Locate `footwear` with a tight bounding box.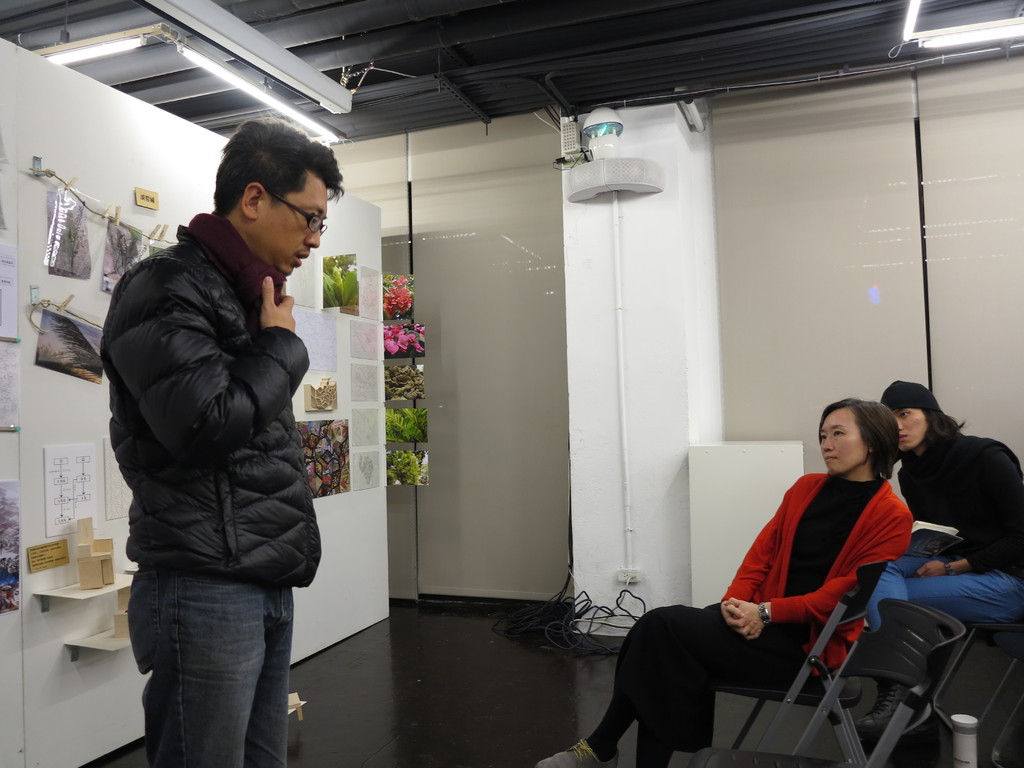
[left=851, top=677, right=927, bottom=743].
